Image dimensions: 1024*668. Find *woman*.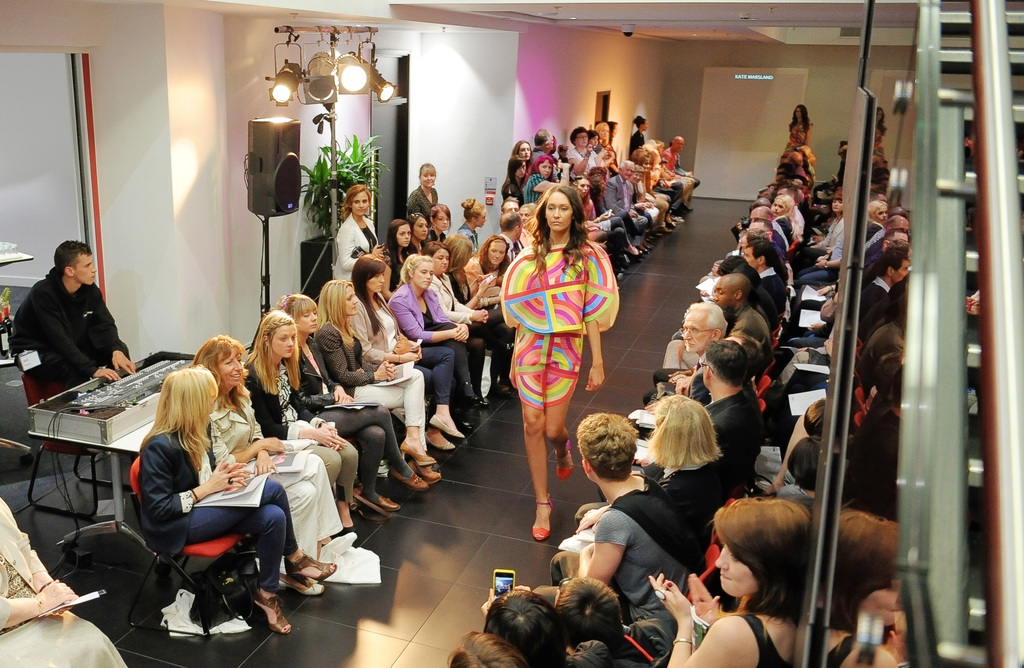
138 361 342 631.
